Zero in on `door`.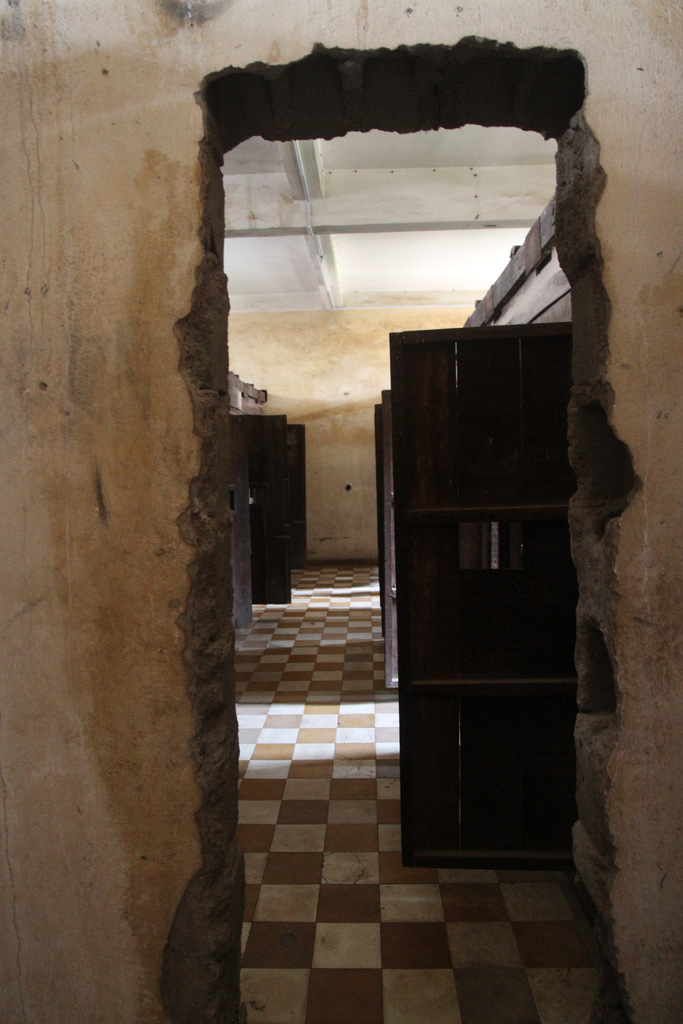
Zeroed in: box=[379, 388, 397, 689].
